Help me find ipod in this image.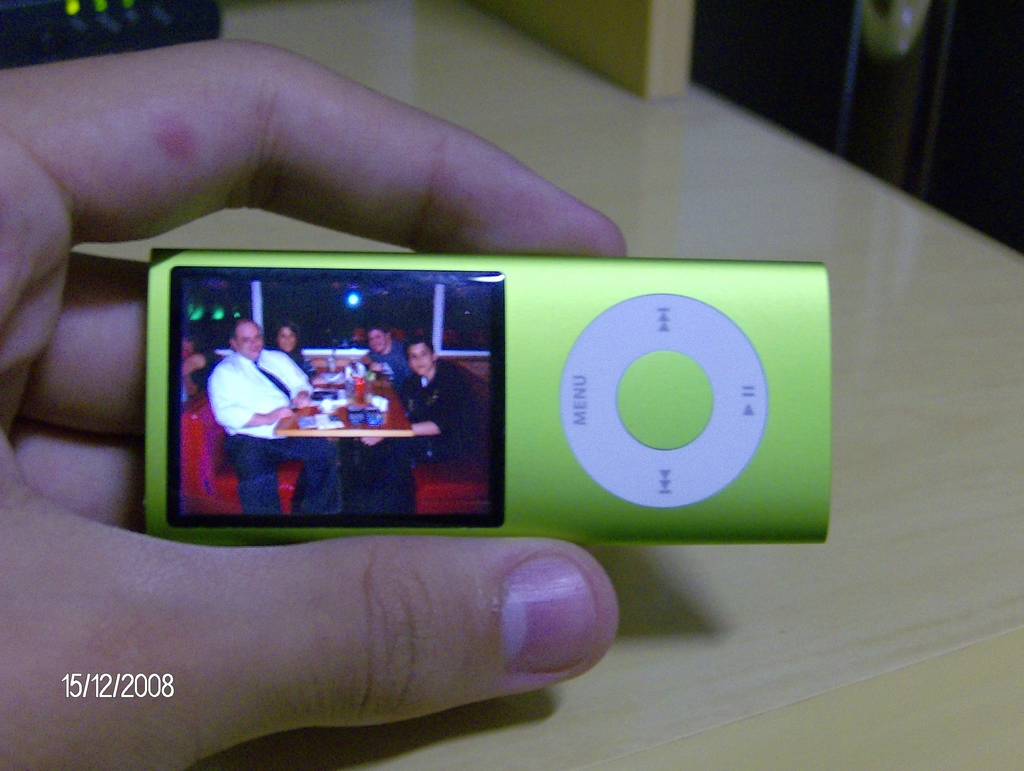
Found it: box=[145, 250, 832, 546].
